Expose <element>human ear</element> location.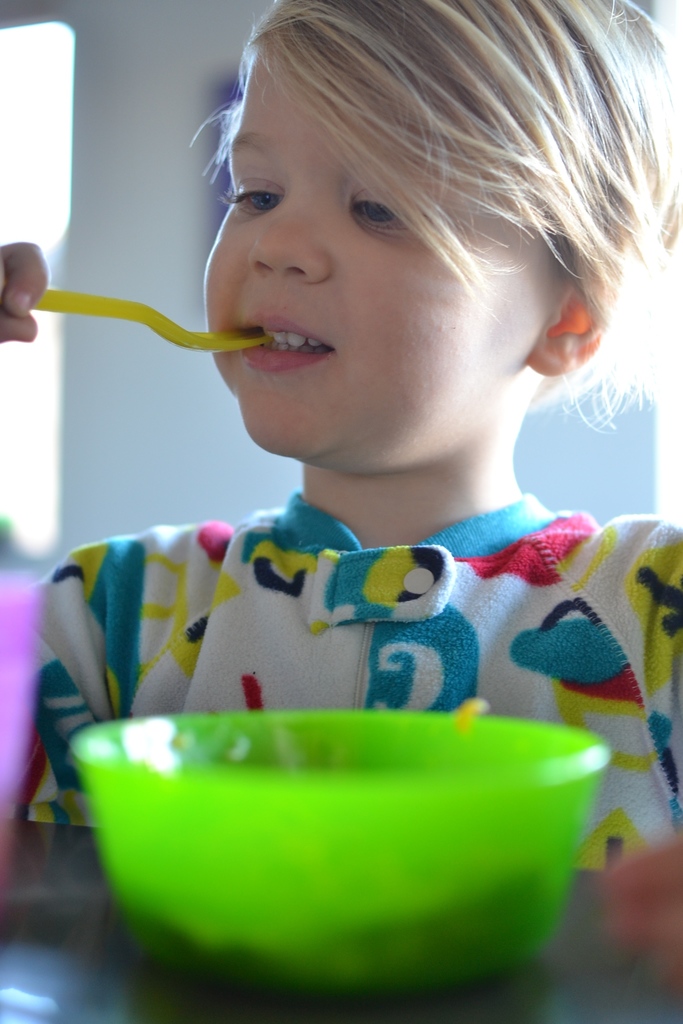
Exposed at Rect(539, 266, 616, 379).
